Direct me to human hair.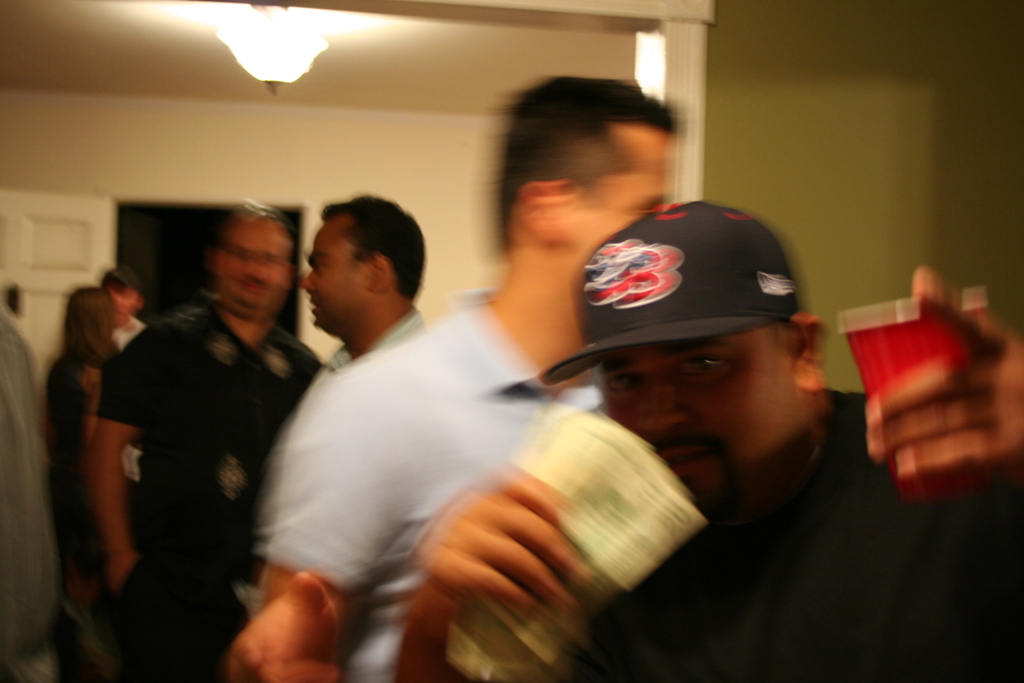
Direction: rect(492, 76, 677, 223).
